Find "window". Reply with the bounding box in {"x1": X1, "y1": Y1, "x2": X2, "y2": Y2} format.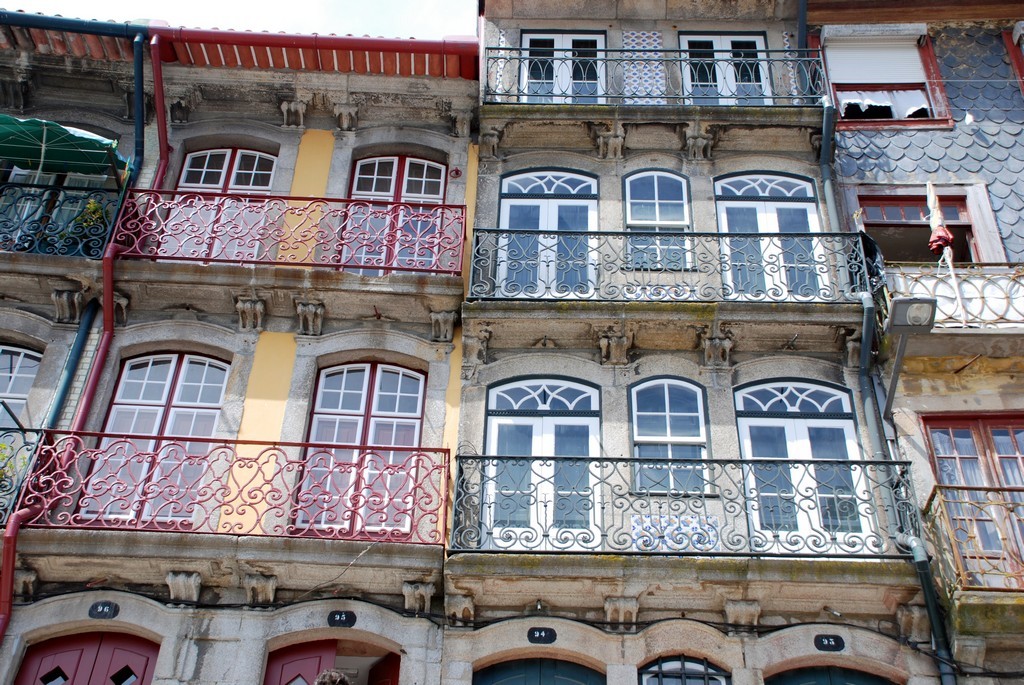
{"x1": 488, "y1": 170, "x2": 597, "y2": 295}.
